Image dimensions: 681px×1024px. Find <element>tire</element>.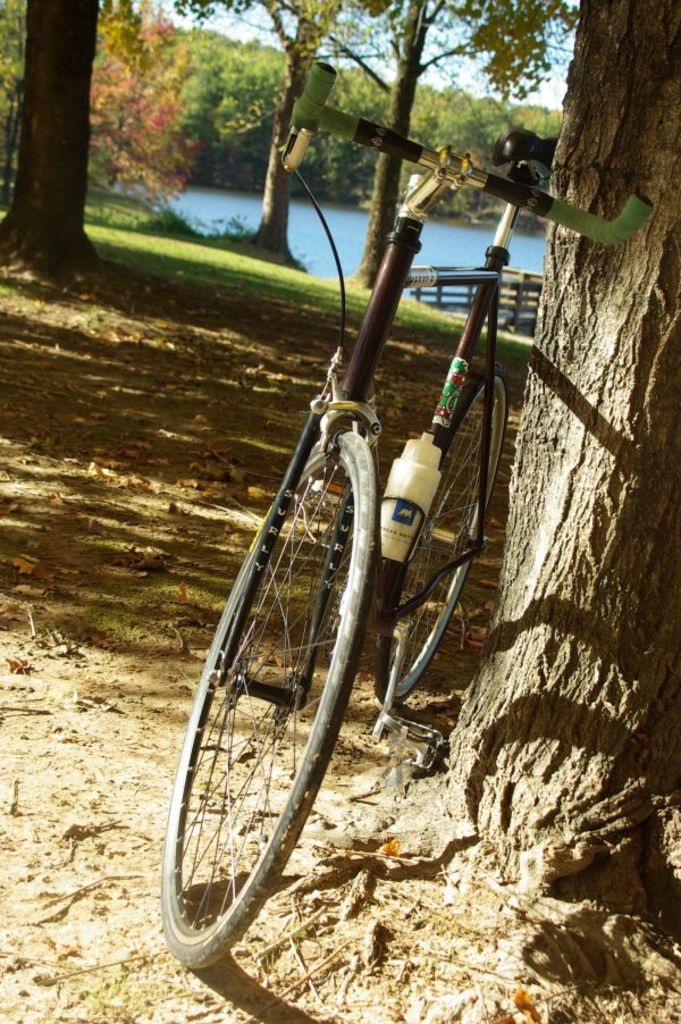
x1=362, y1=373, x2=512, y2=715.
